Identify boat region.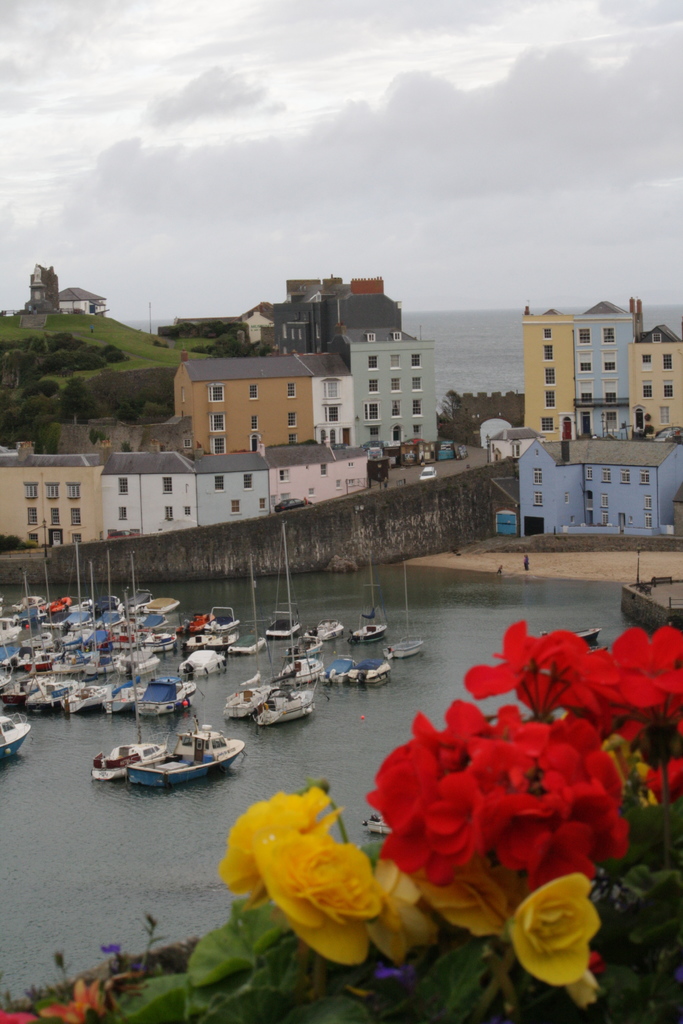
Region: {"x1": 188, "y1": 619, "x2": 216, "y2": 627}.
